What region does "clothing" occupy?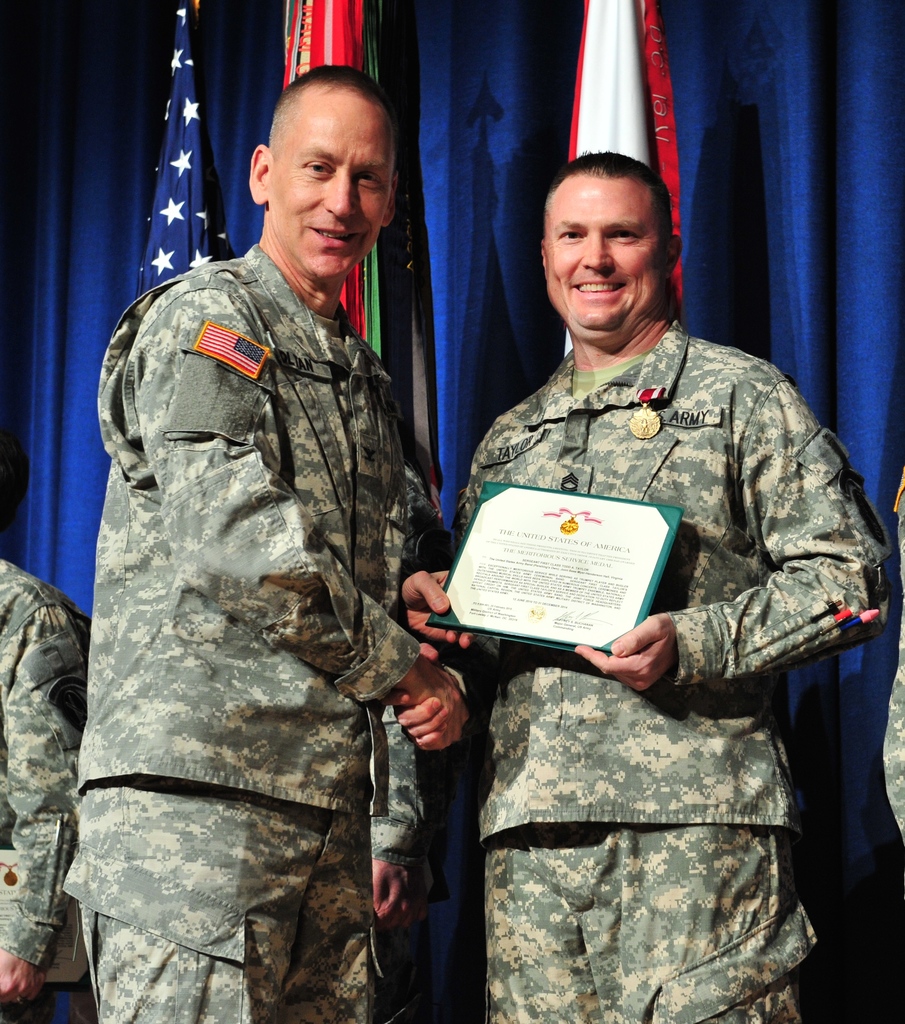
Rect(405, 240, 877, 970).
